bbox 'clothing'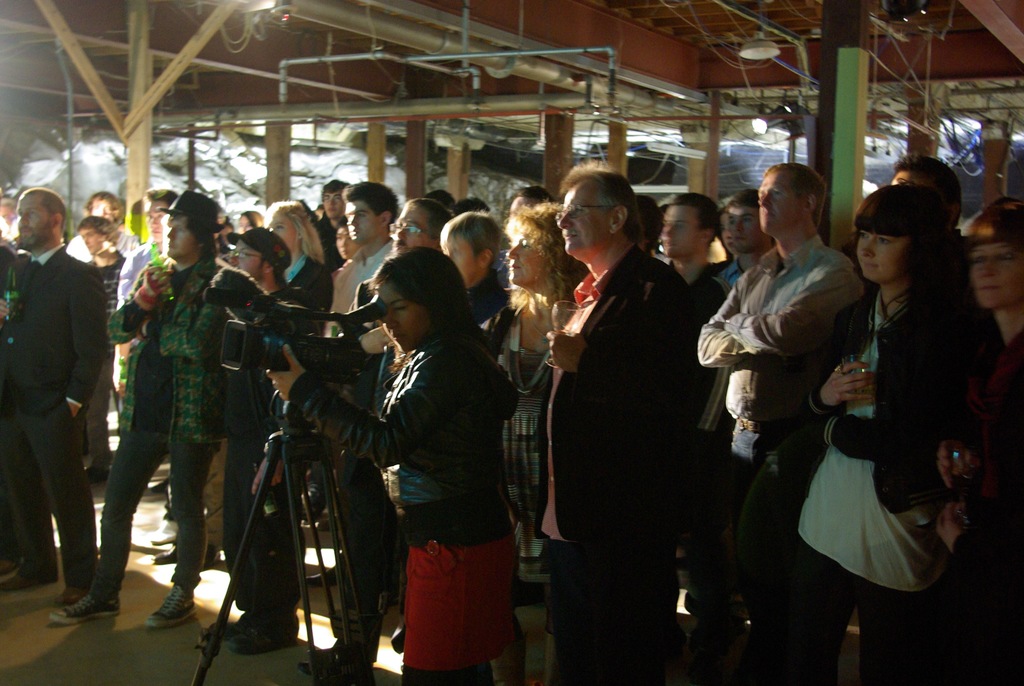
x1=232, y1=284, x2=326, y2=607
